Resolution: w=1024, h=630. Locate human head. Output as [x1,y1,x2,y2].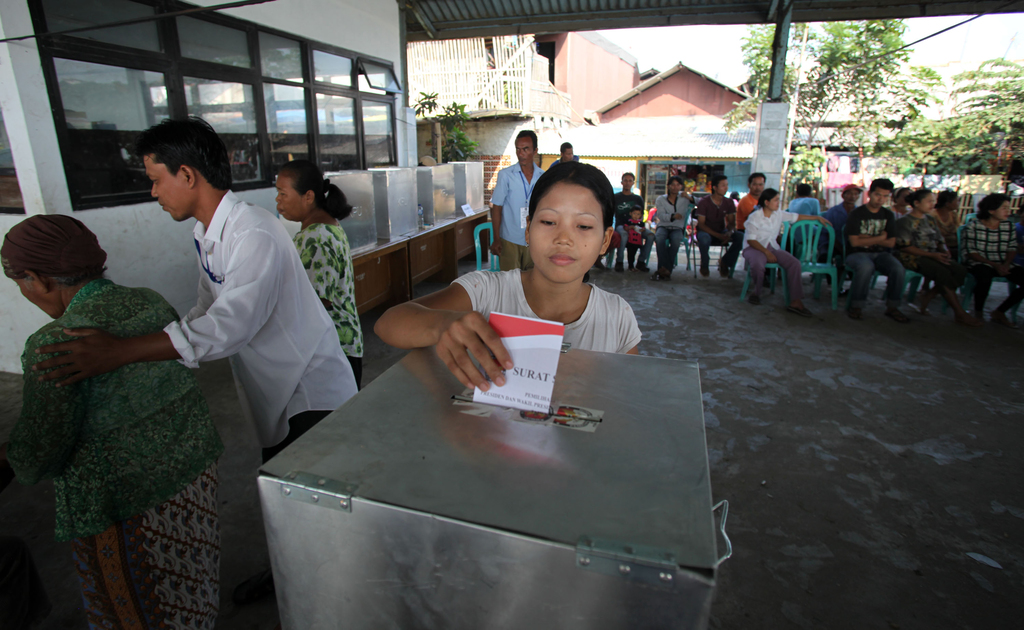
[0,213,101,319].
